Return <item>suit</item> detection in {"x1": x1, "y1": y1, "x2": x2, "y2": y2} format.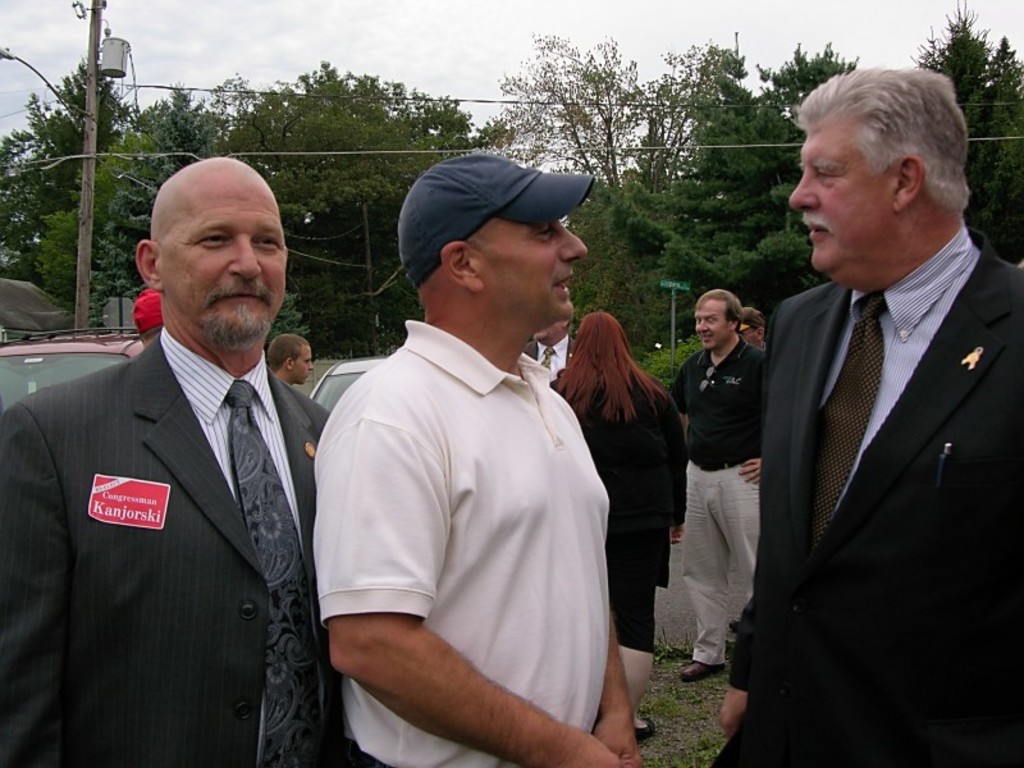
{"x1": 710, "y1": 225, "x2": 1023, "y2": 767}.
